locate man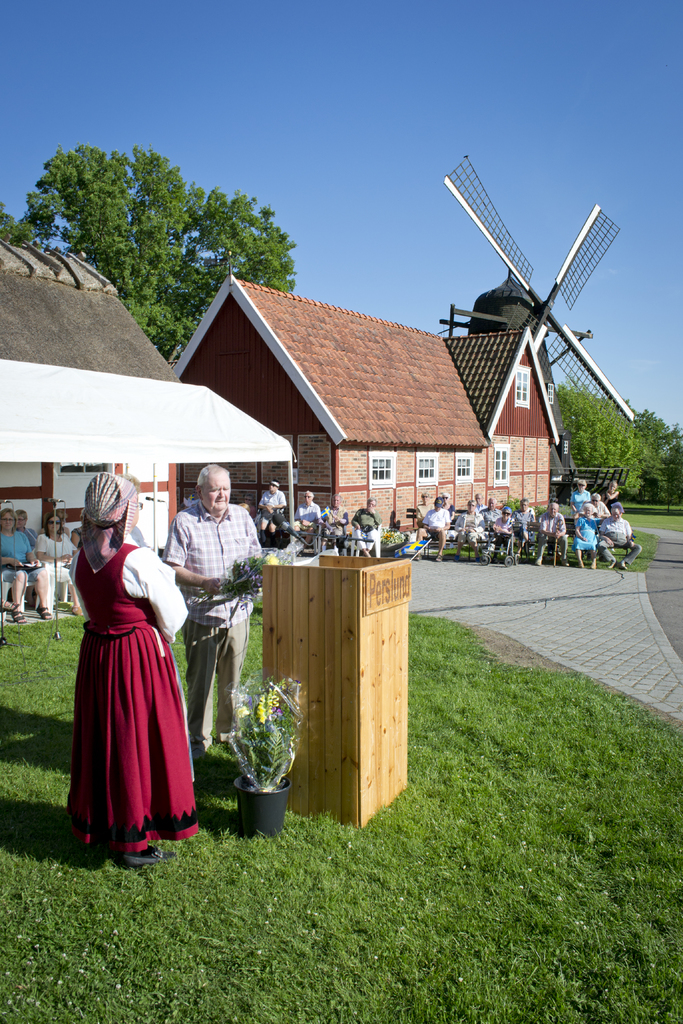
{"left": 351, "top": 498, "right": 384, "bottom": 556}
